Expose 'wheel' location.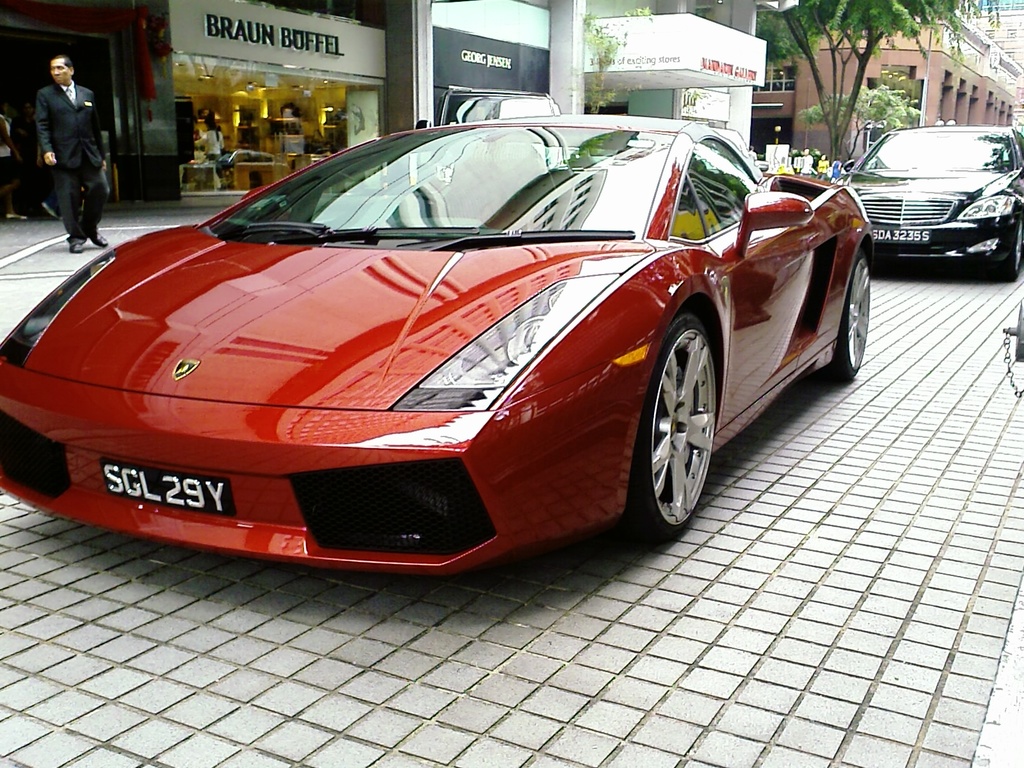
Exposed at (x1=993, y1=214, x2=1023, y2=279).
